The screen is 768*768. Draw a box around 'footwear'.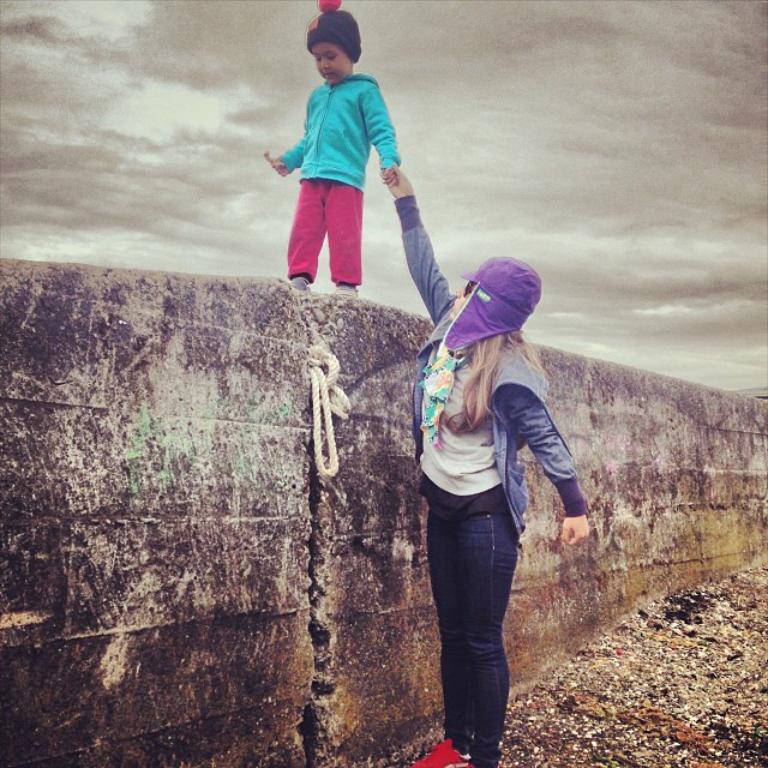
(left=287, top=274, right=311, bottom=290).
